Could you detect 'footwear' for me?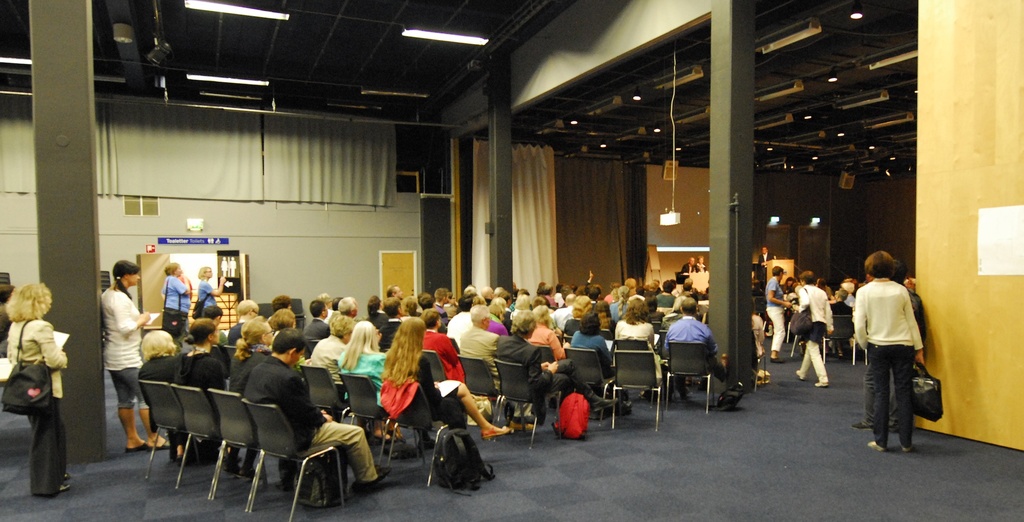
Detection result: 717:355:730:378.
